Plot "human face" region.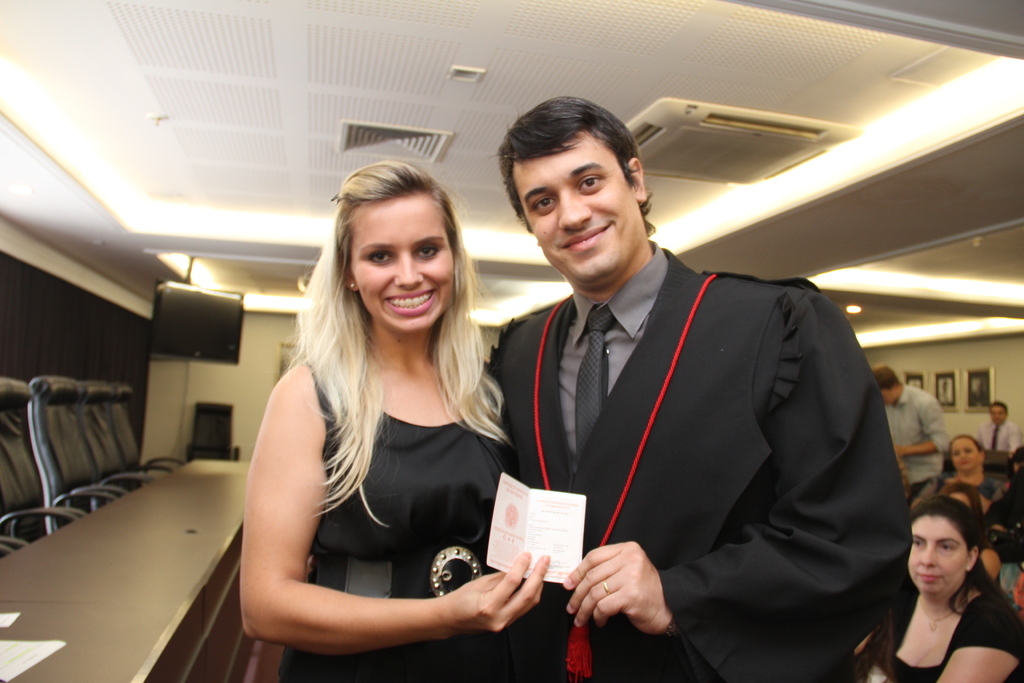
Plotted at select_region(950, 435, 979, 475).
